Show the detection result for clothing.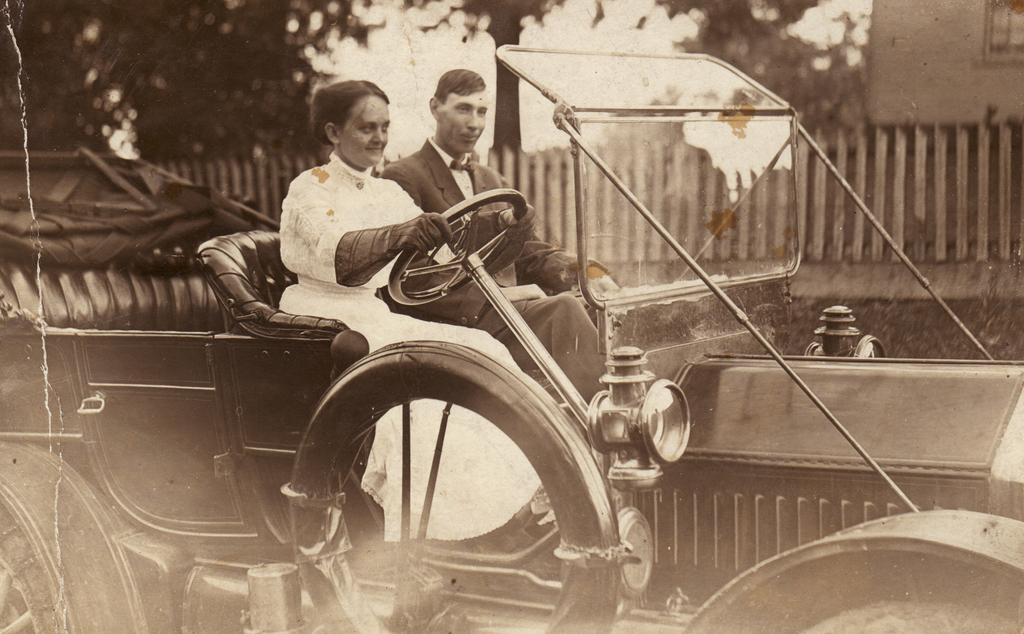
{"x1": 274, "y1": 152, "x2": 548, "y2": 541}.
